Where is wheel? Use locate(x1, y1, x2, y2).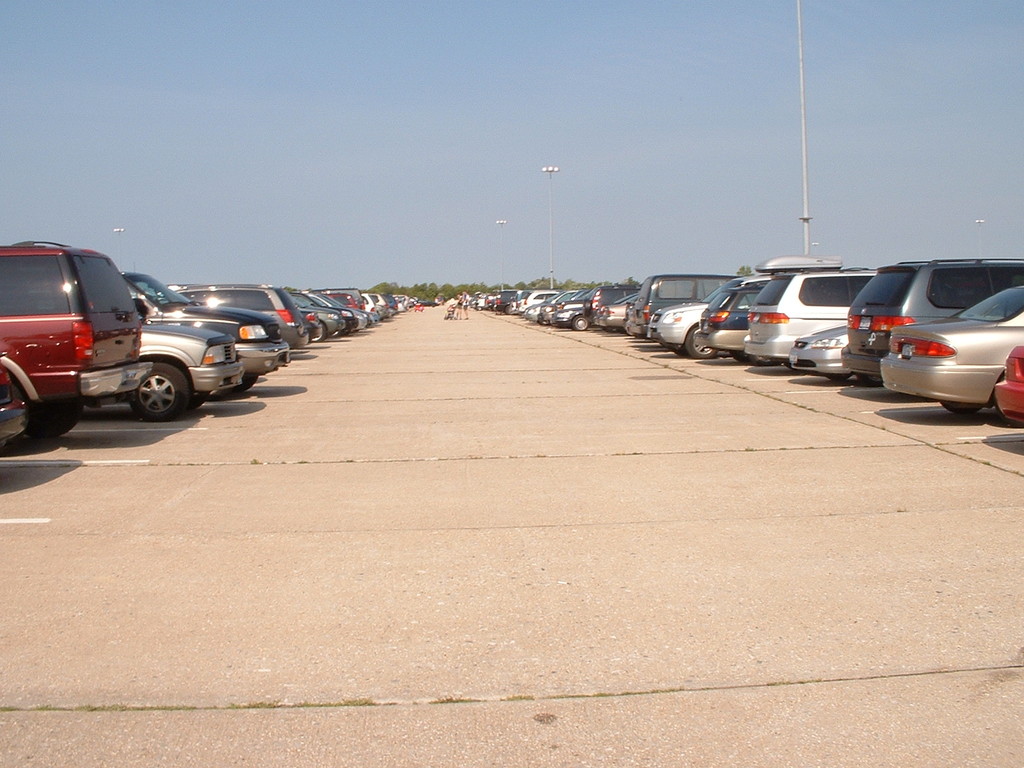
locate(686, 327, 717, 357).
